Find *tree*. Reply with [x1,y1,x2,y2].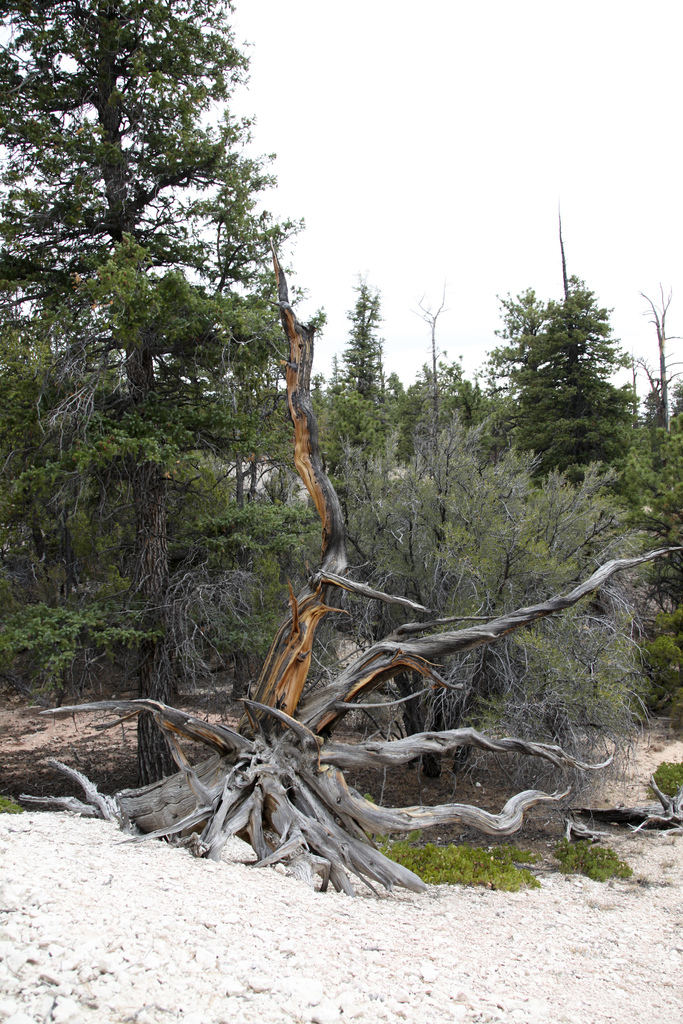
[0,0,324,796].
